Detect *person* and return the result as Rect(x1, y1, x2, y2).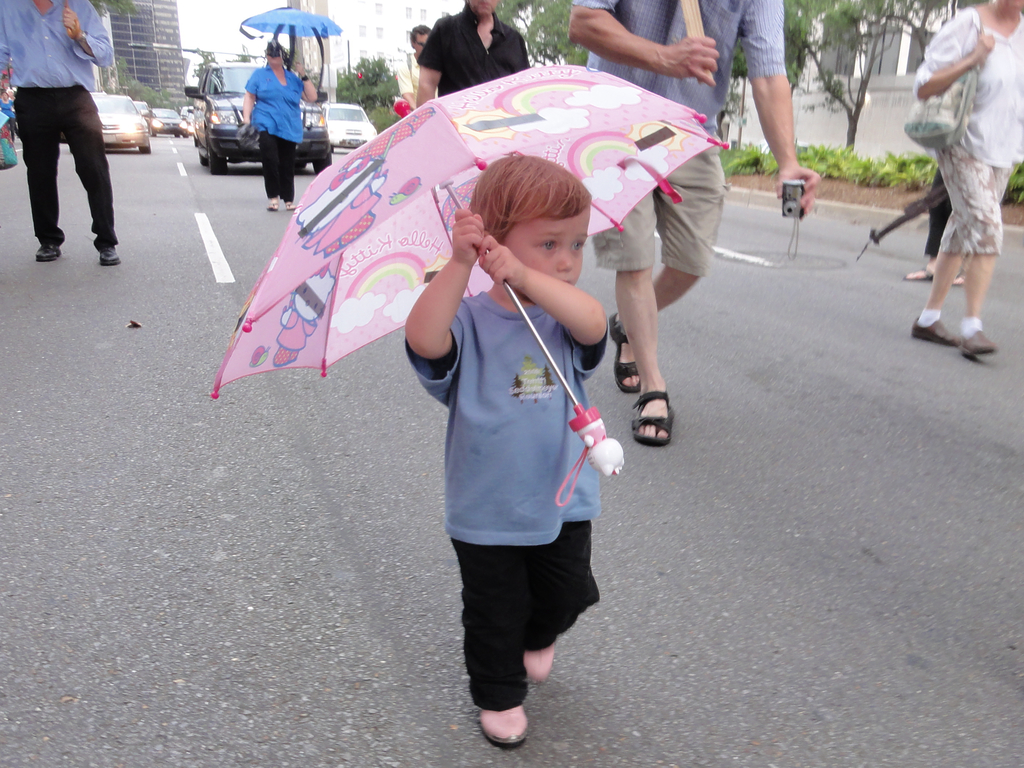
Rect(899, 166, 969, 292).
